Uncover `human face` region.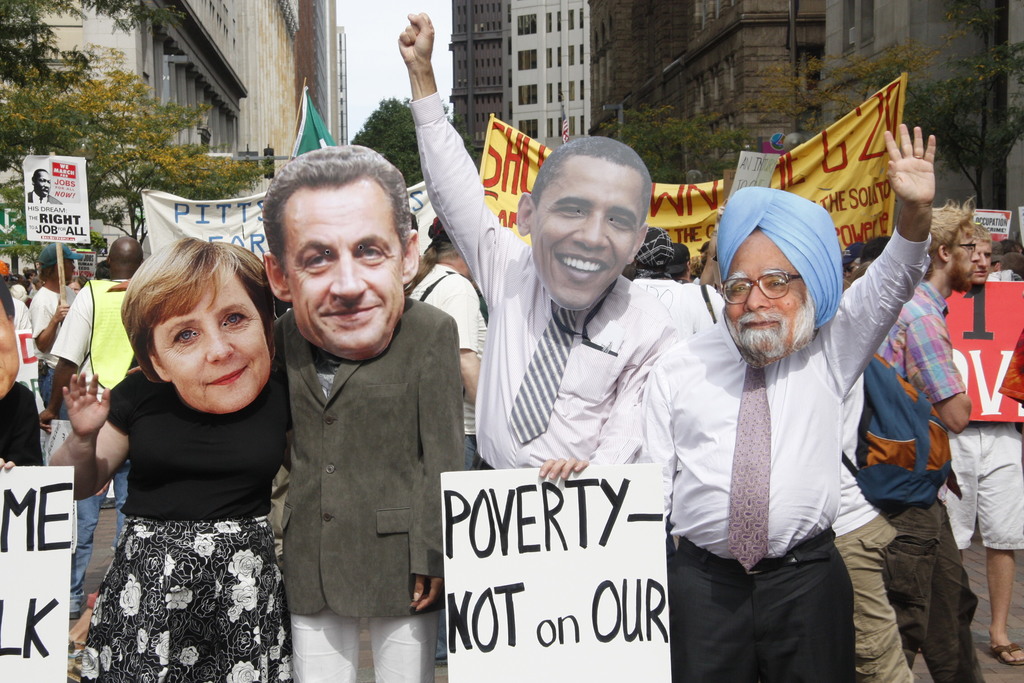
Uncovered: select_region(154, 272, 268, 417).
